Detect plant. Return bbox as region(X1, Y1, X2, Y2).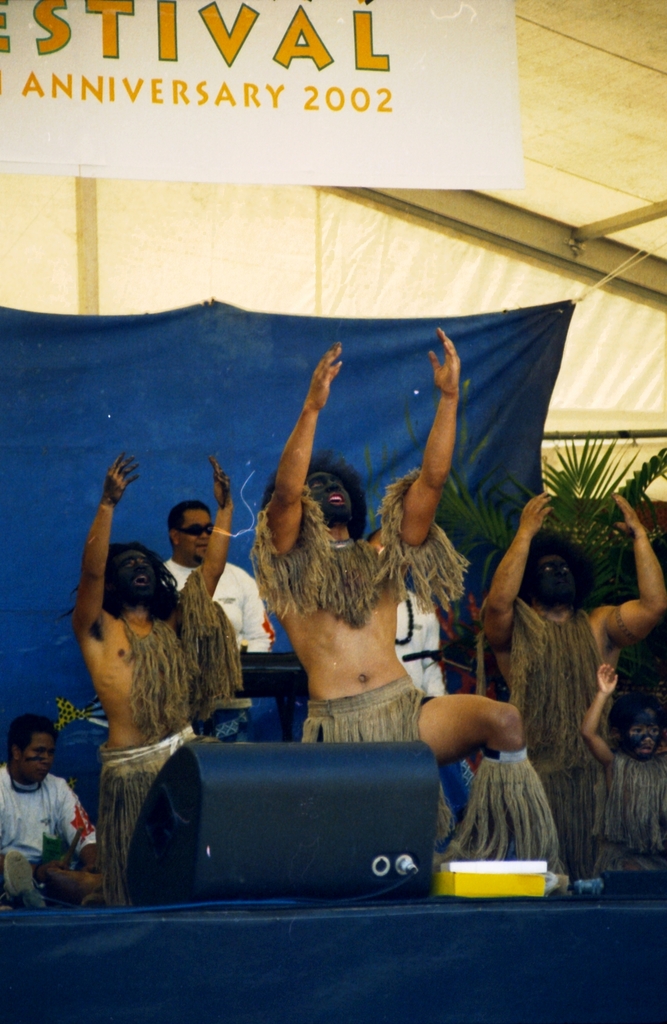
region(527, 428, 643, 536).
